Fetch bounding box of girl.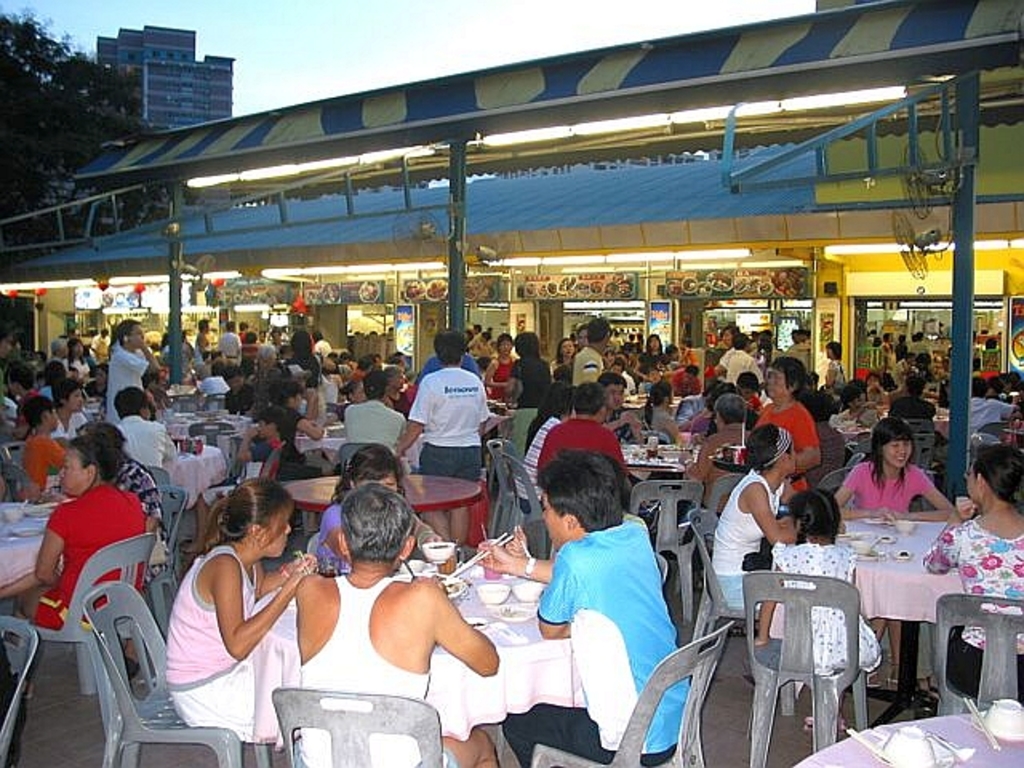
Bbox: l=635, t=381, r=678, b=440.
